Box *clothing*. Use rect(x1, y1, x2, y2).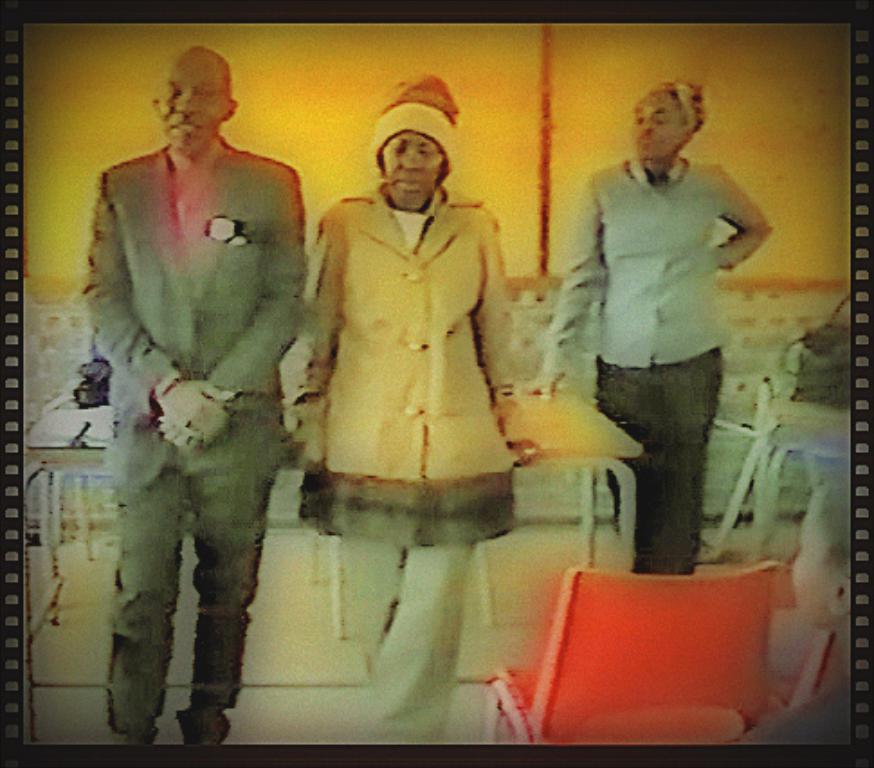
rect(535, 79, 759, 570).
